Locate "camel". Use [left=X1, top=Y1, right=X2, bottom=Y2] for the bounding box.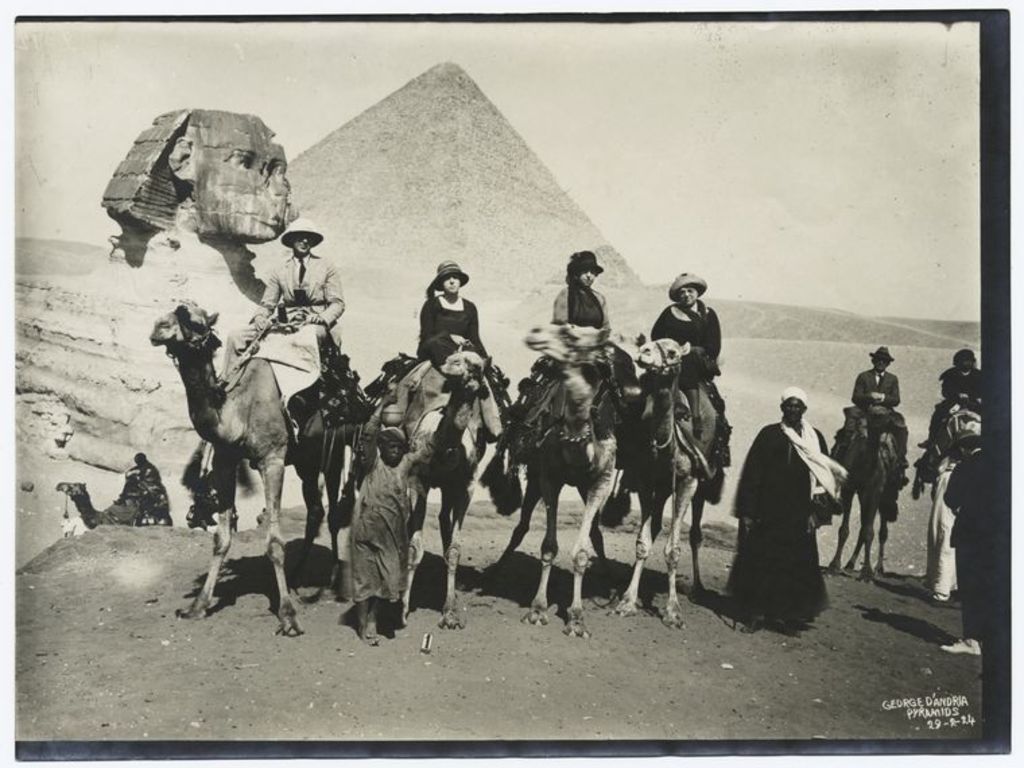
[left=620, top=337, right=722, bottom=633].
